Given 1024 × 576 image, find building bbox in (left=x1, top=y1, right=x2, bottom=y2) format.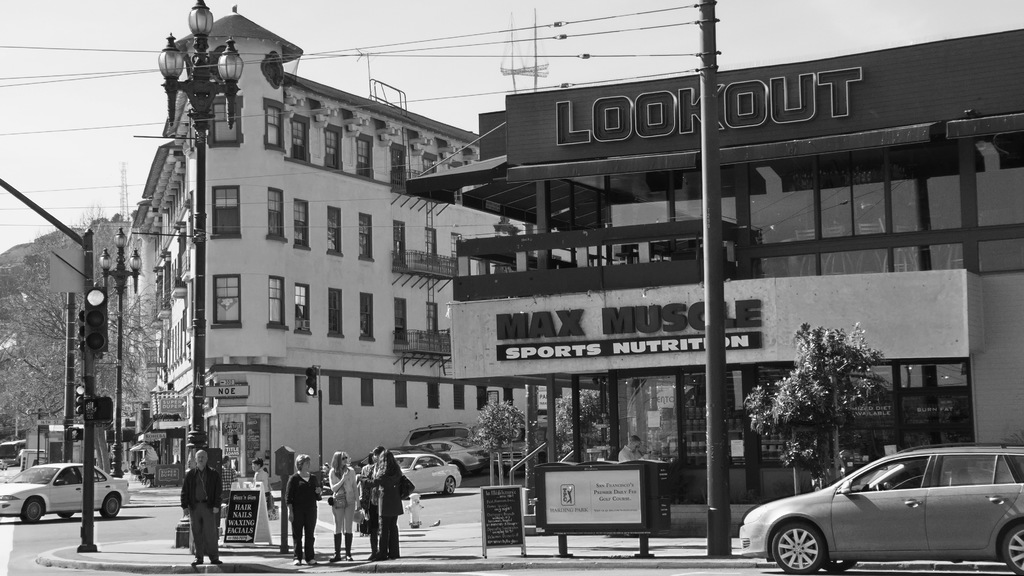
(left=404, top=26, right=1023, bottom=541).
